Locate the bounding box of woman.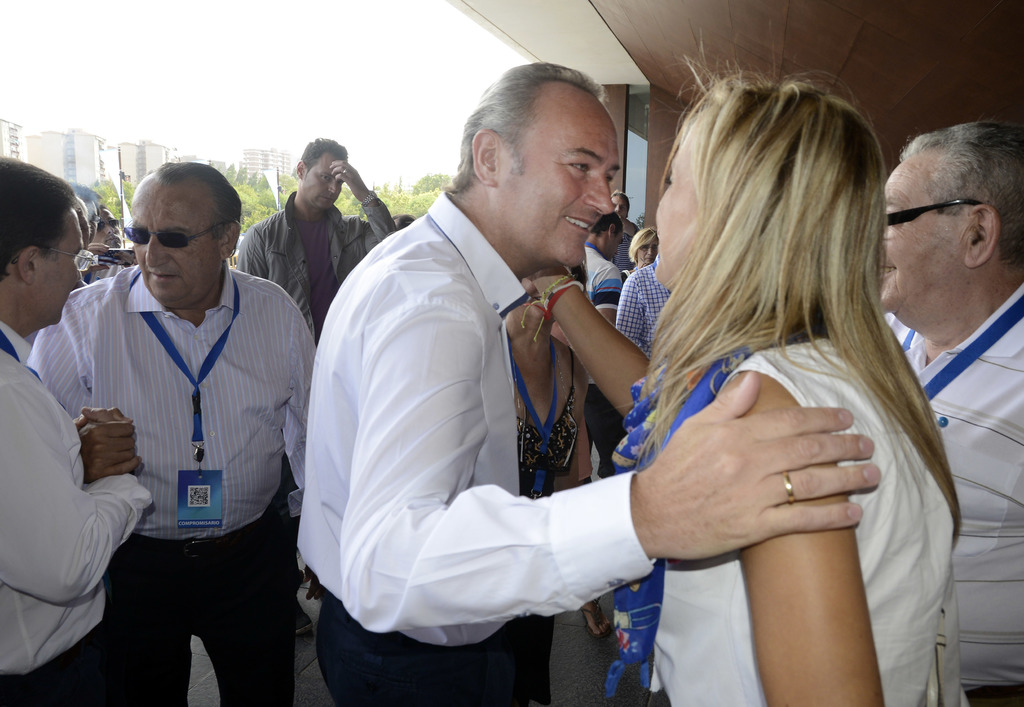
Bounding box: (508,70,963,704).
